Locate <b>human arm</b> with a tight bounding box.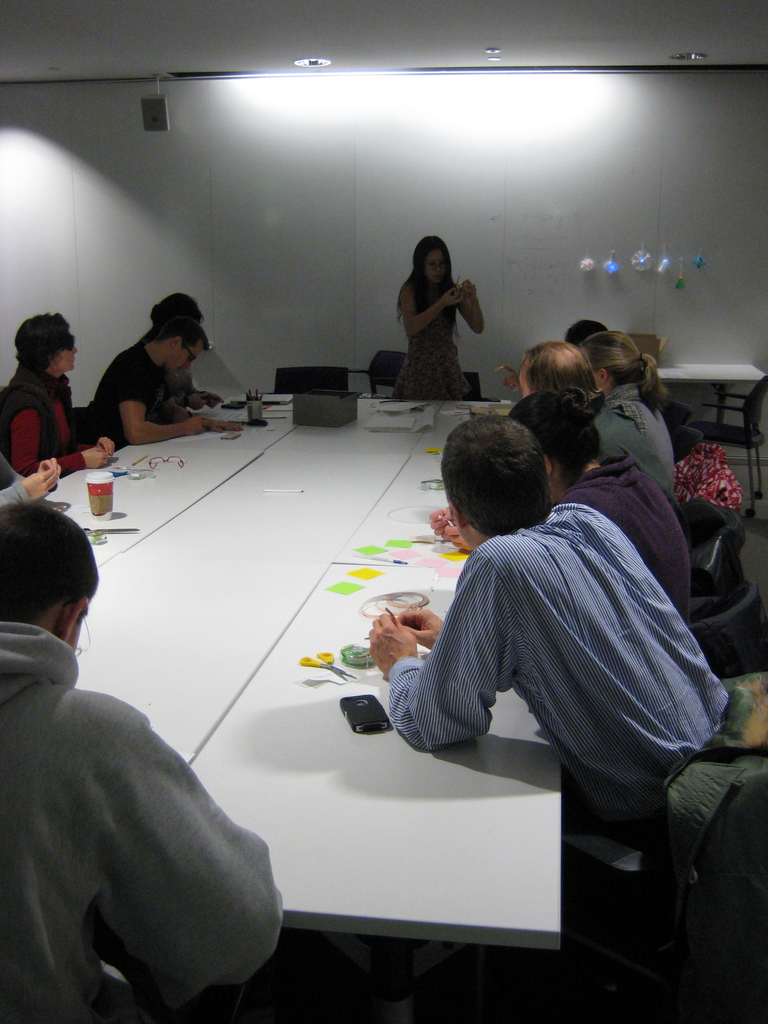
8 397 115 472.
